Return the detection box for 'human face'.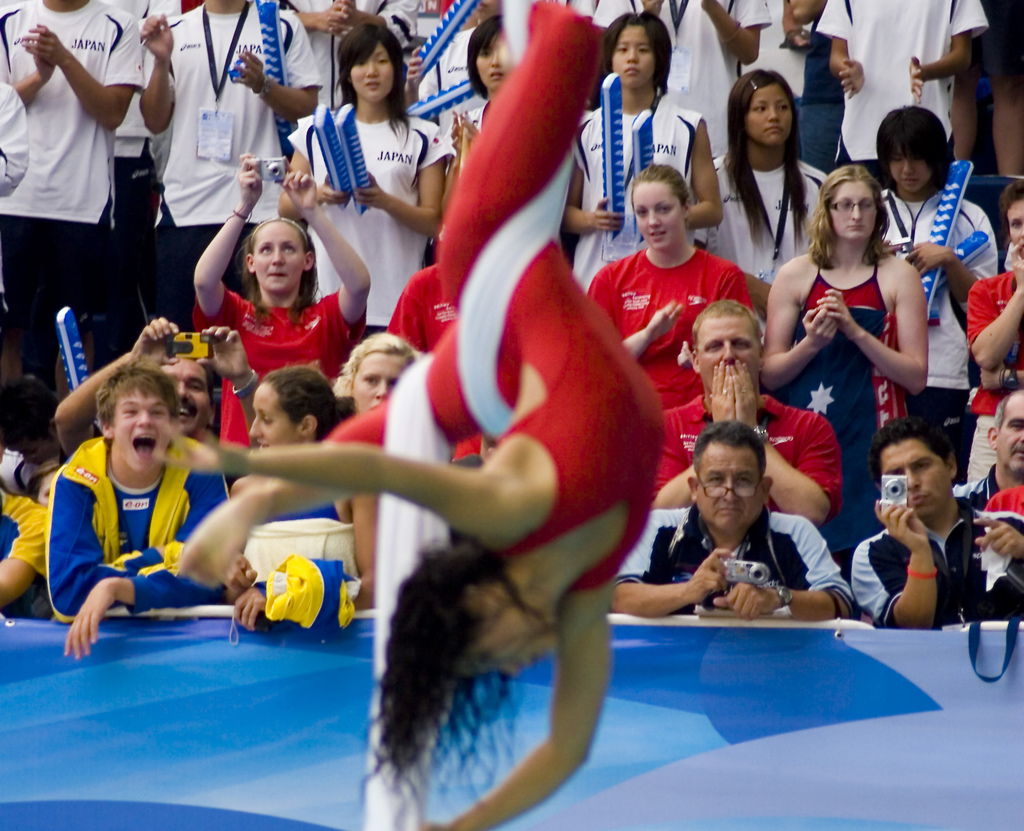
[743,85,795,149].
